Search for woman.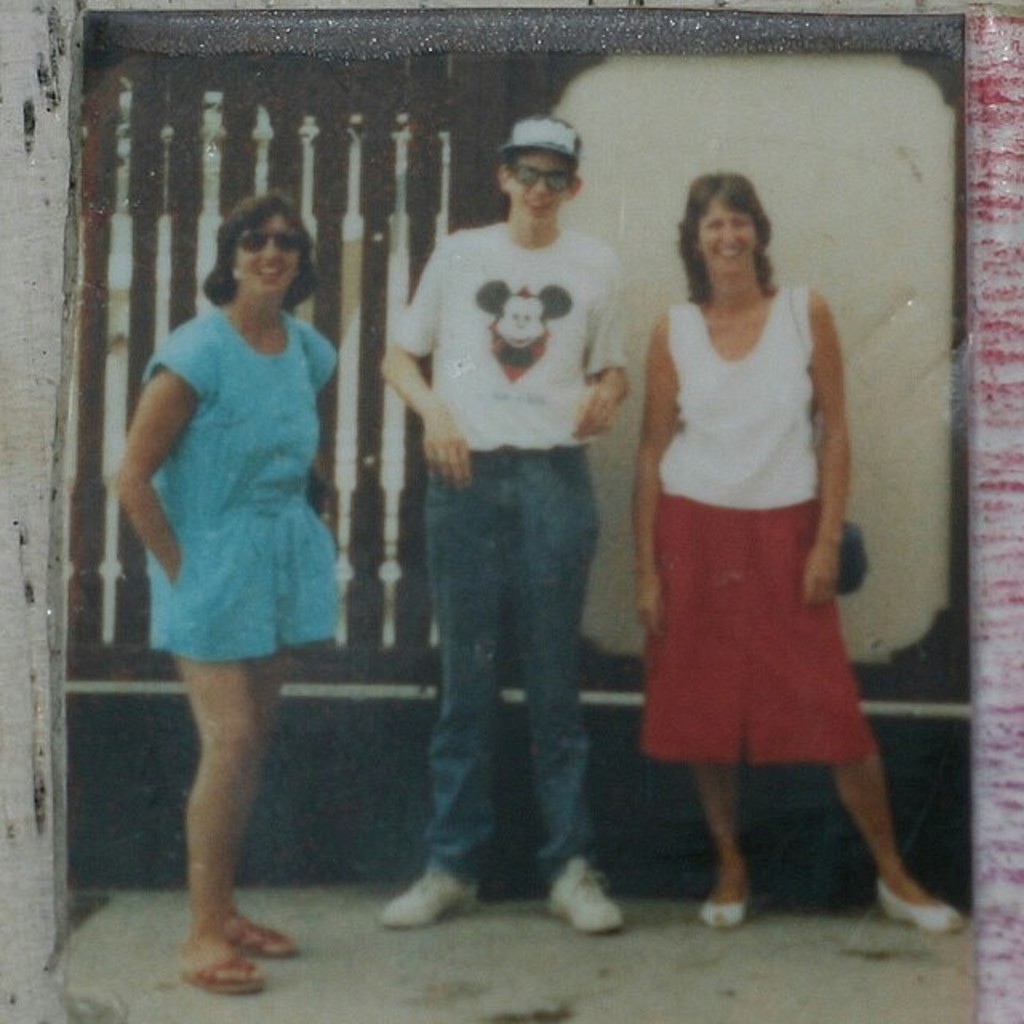
Found at <region>616, 163, 899, 901</region>.
